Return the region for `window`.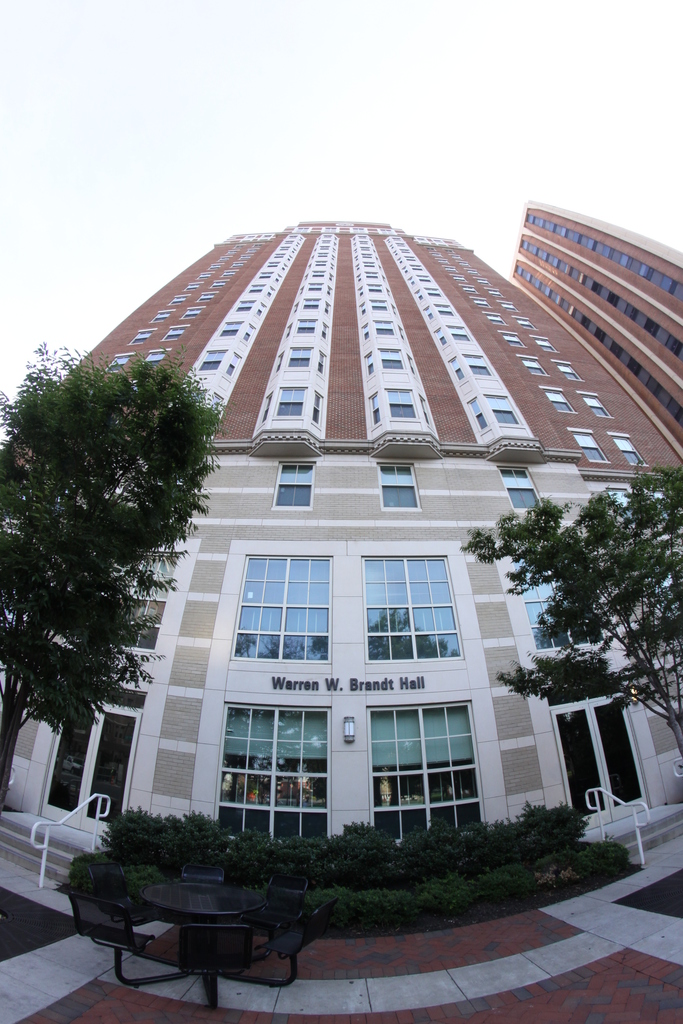
left=358, top=280, right=366, bottom=303.
